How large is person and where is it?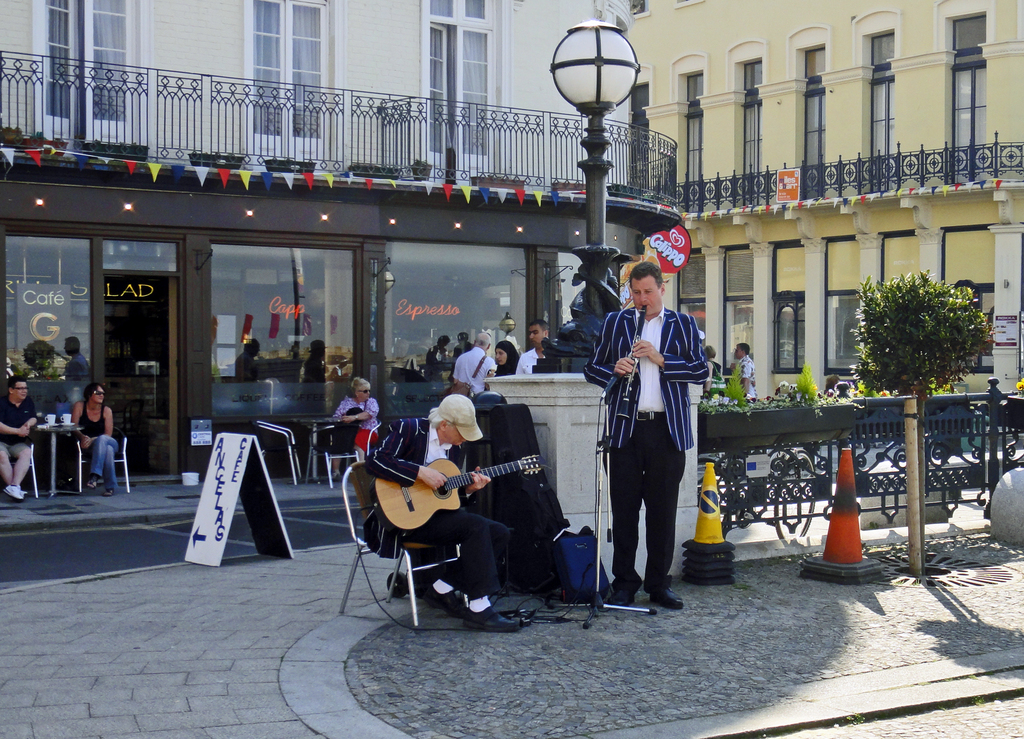
Bounding box: 580/257/705/611.
